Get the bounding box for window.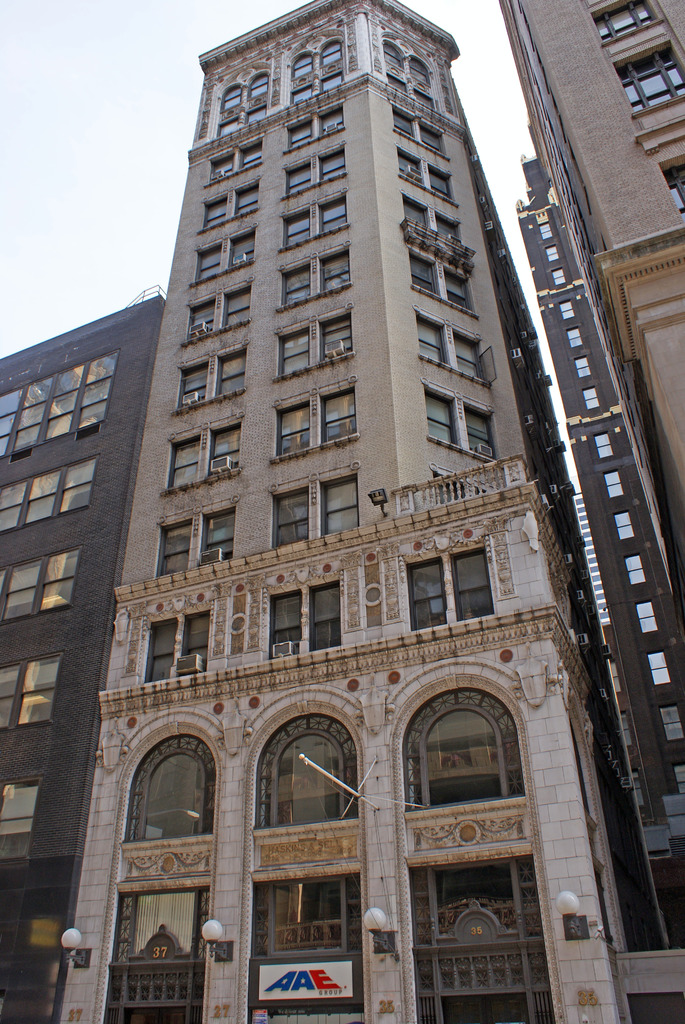
[left=558, top=298, right=577, bottom=324].
